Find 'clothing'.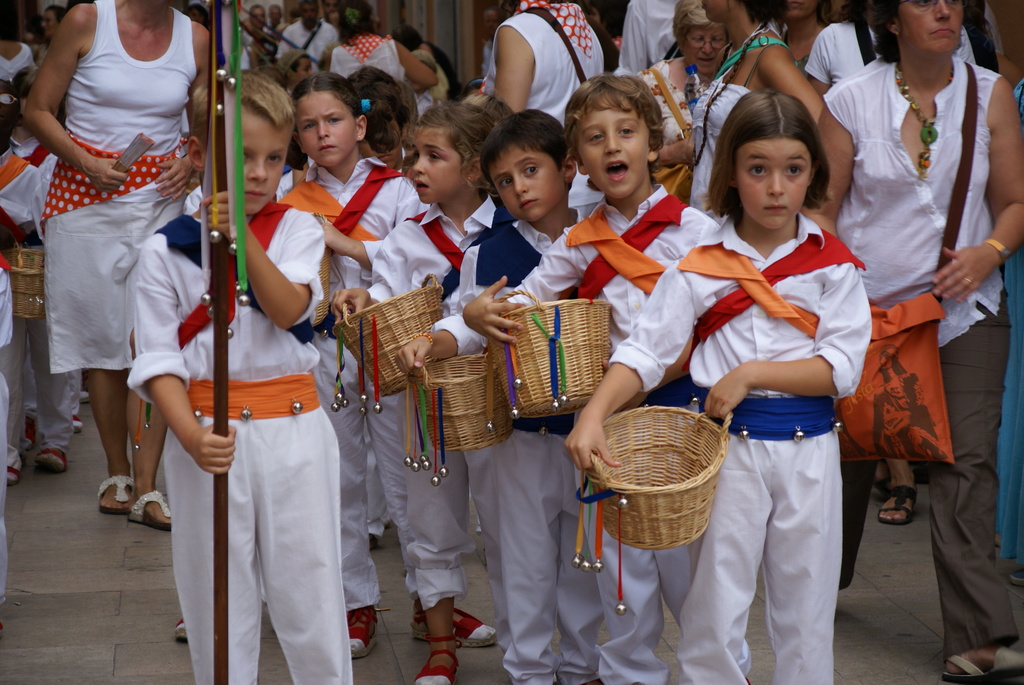
[516,176,713,684].
